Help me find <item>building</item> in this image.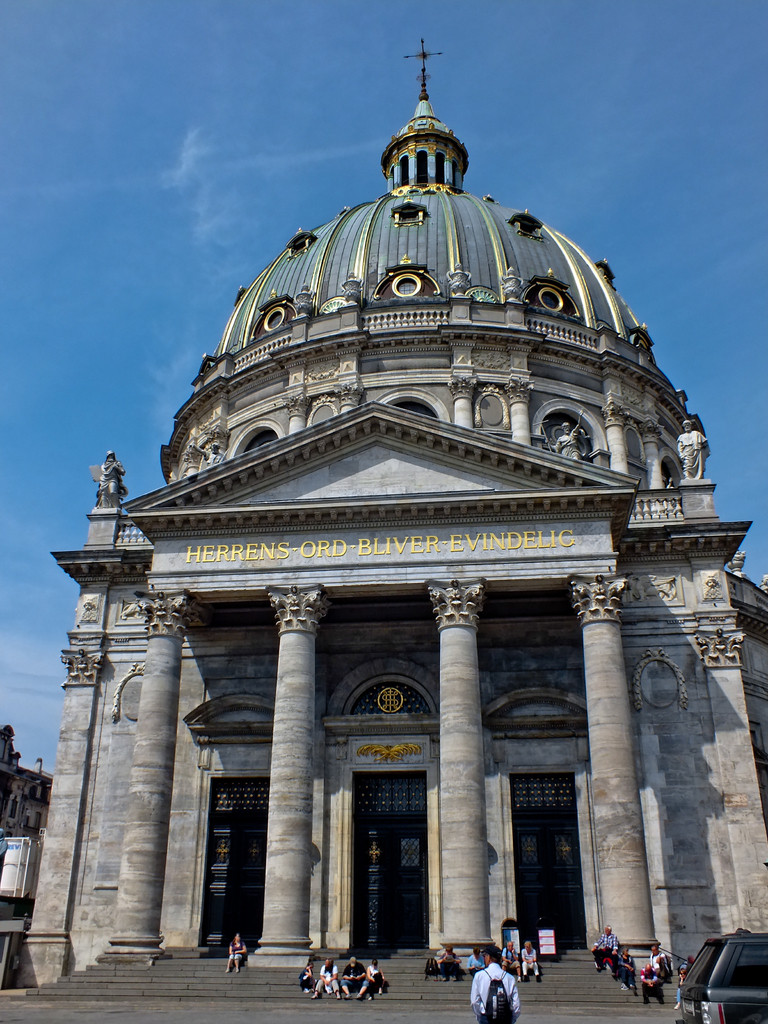
Found it: box=[9, 39, 767, 987].
